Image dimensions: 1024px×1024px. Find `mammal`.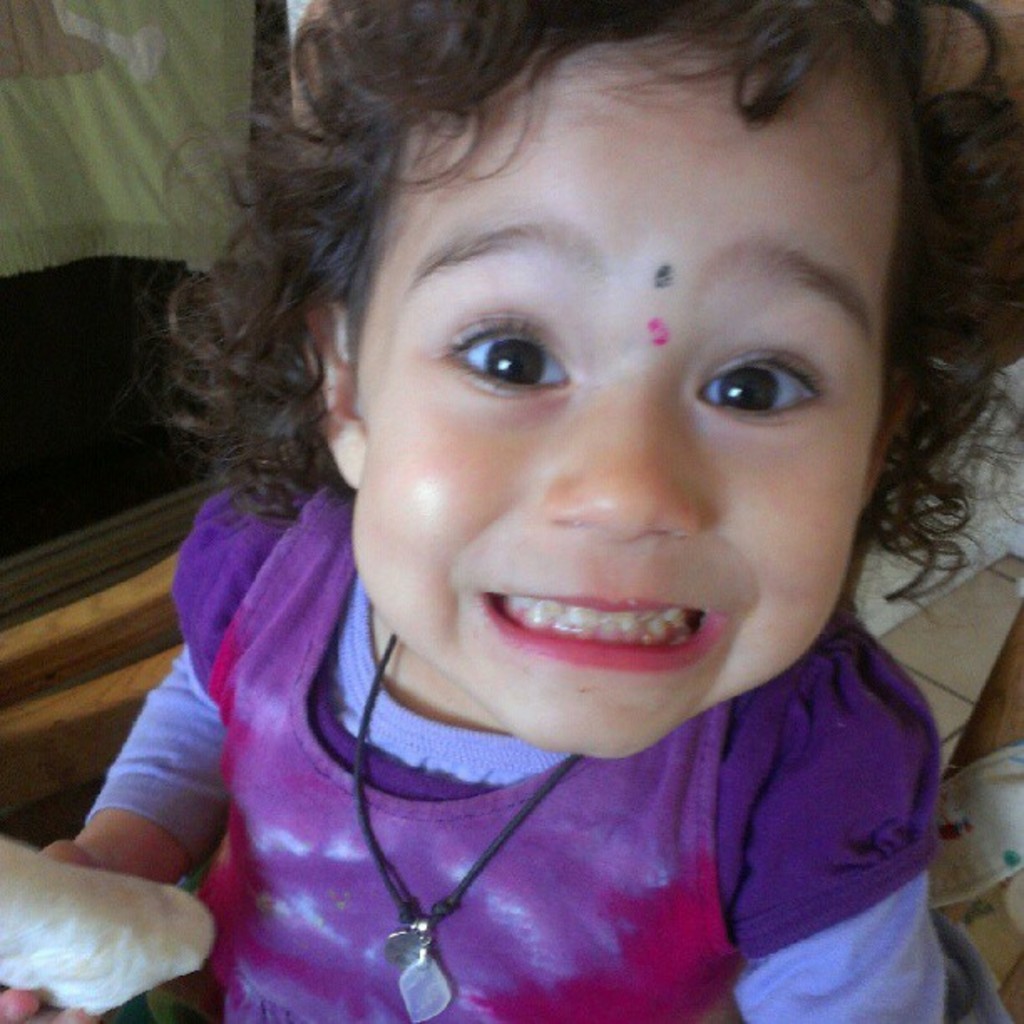
0, 0, 1023, 997.
